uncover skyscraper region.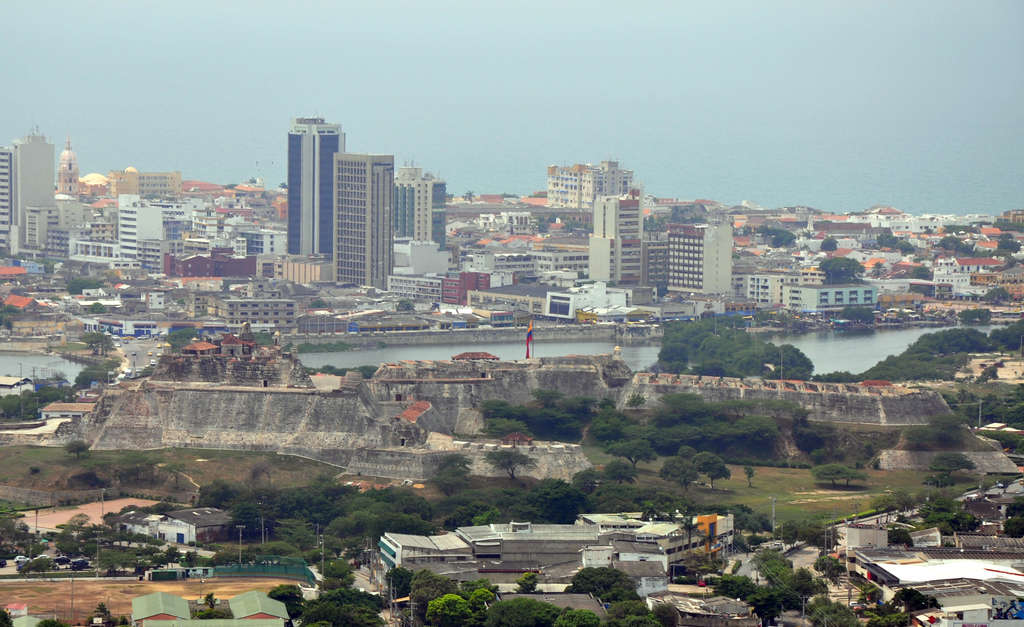
Uncovered: {"x1": 285, "y1": 114, "x2": 346, "y2": 259}.
